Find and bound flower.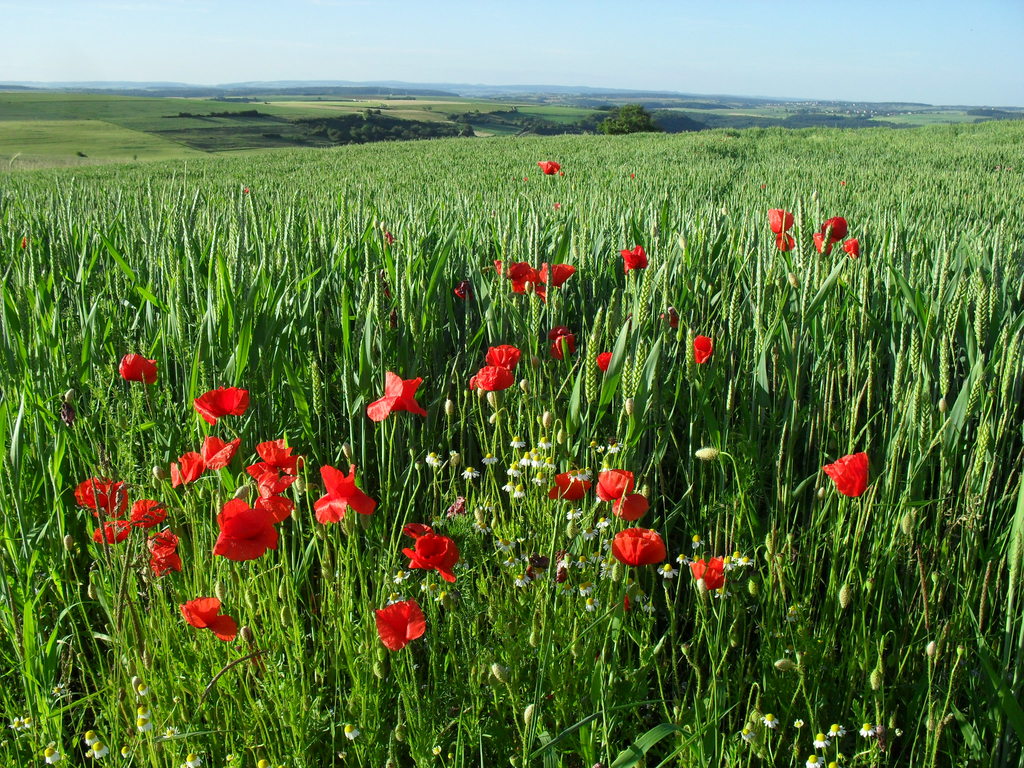
Bound: select_region(821, 218, 849, 243).
